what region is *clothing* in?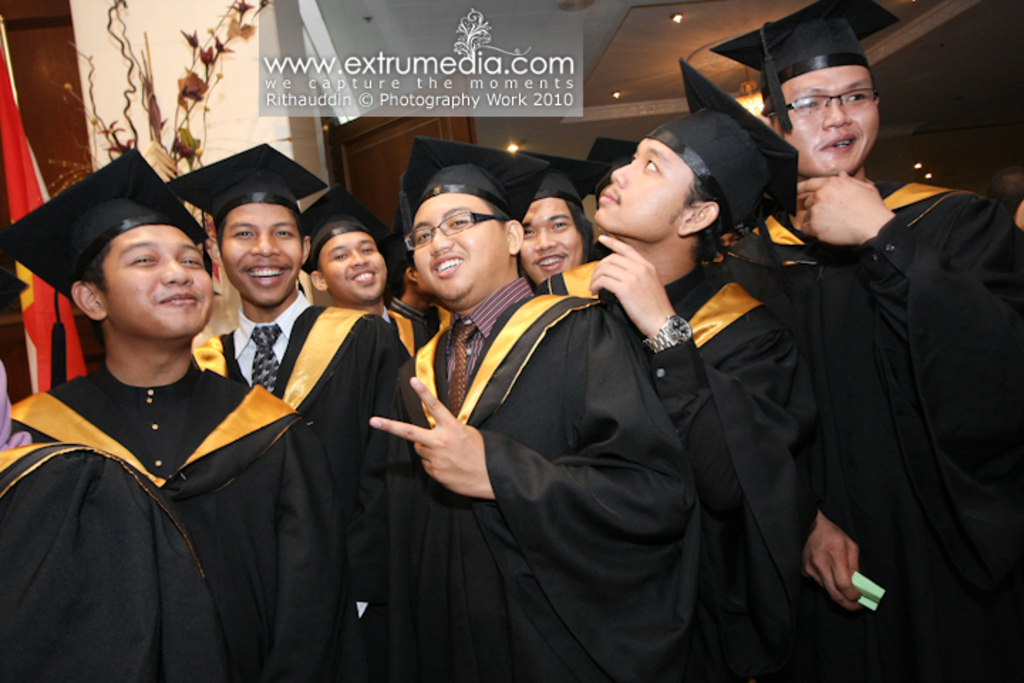
left=391, top=302, right=439, bottom=410.
